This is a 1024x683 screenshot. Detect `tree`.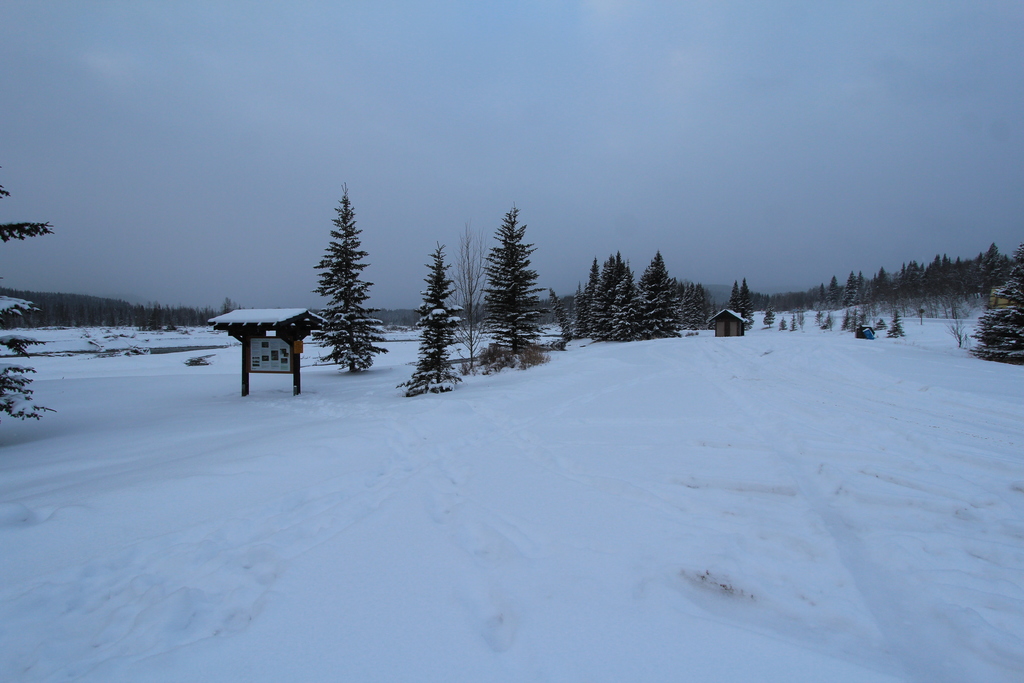
<region>388, 237, 459, 396</region>.
